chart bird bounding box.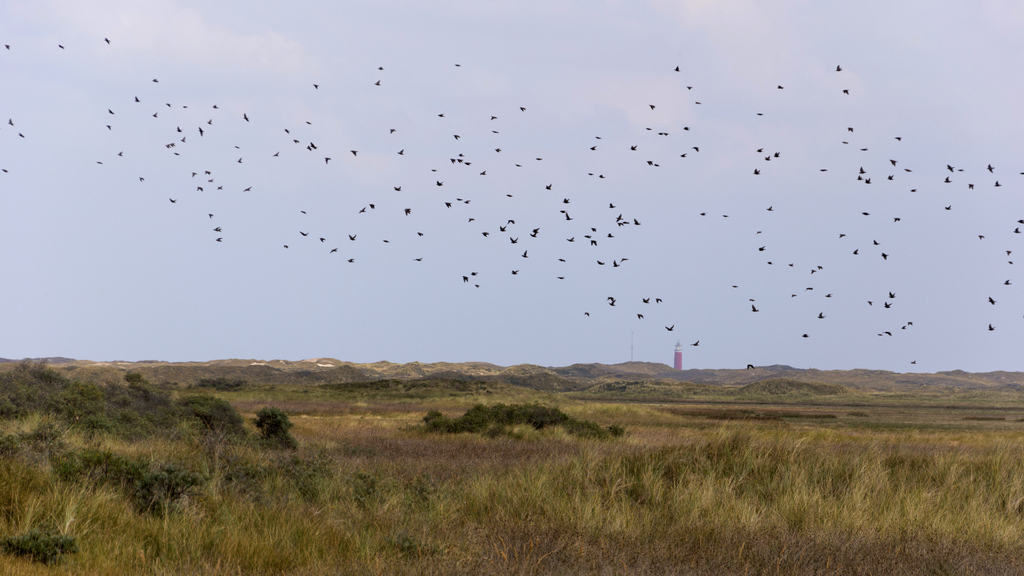
Charted: 8 115 12 129.
